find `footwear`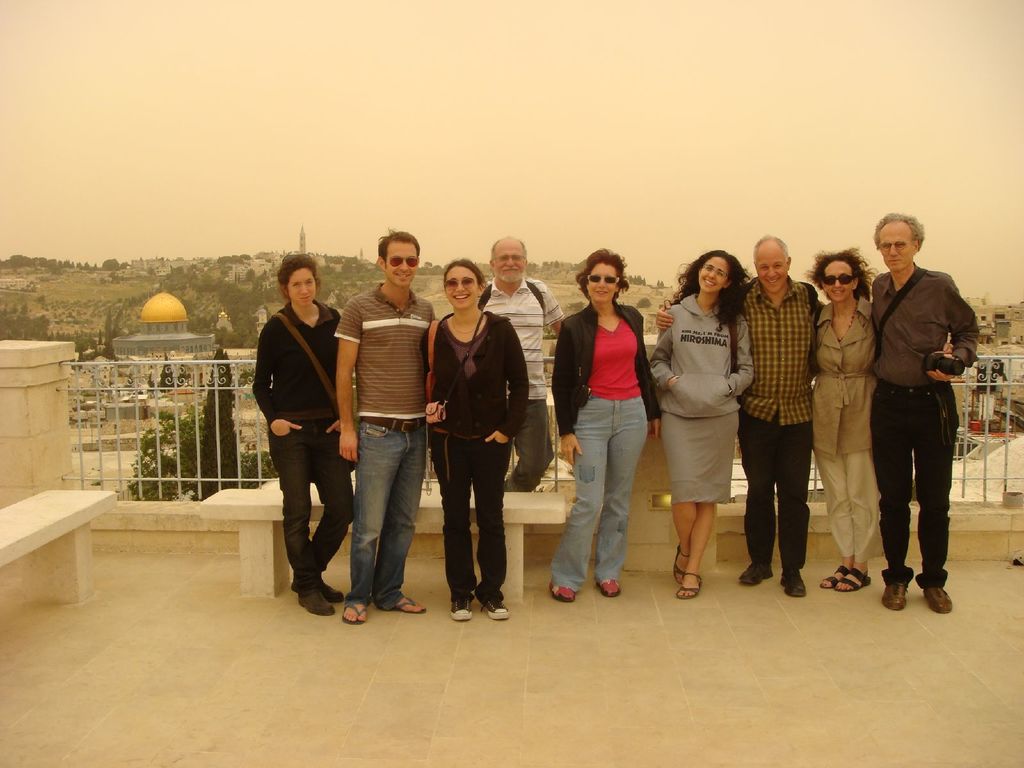
886 541 963 614
